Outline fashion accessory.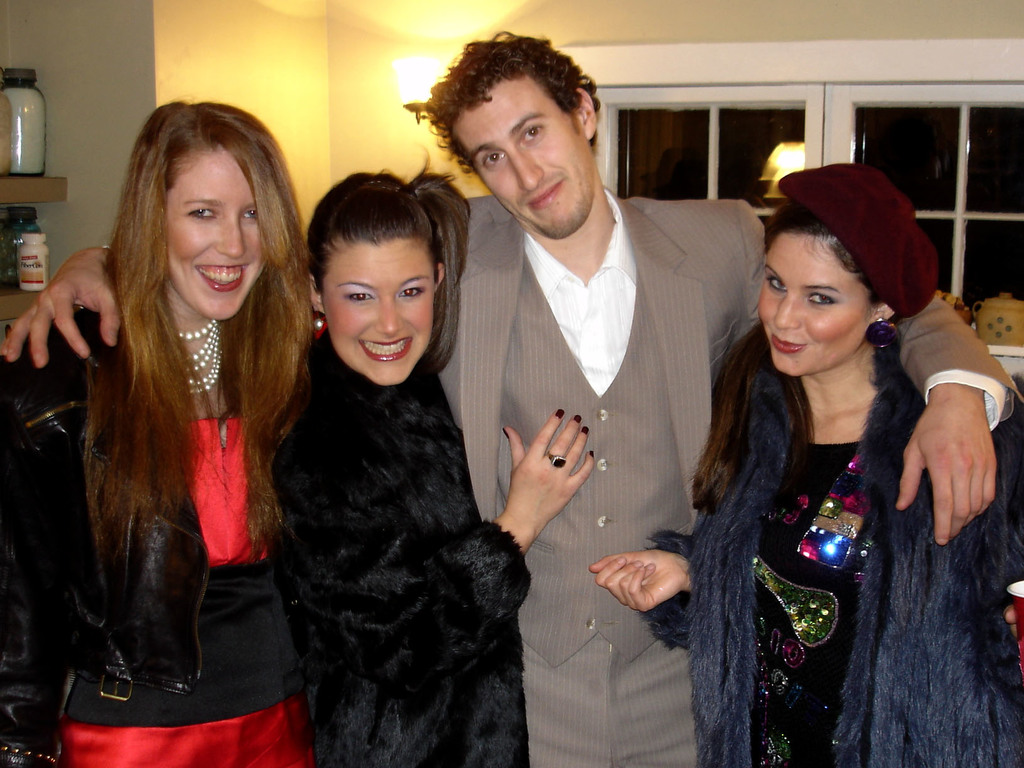
Outline: [left=778, top=159, right=940, bottom=319].
